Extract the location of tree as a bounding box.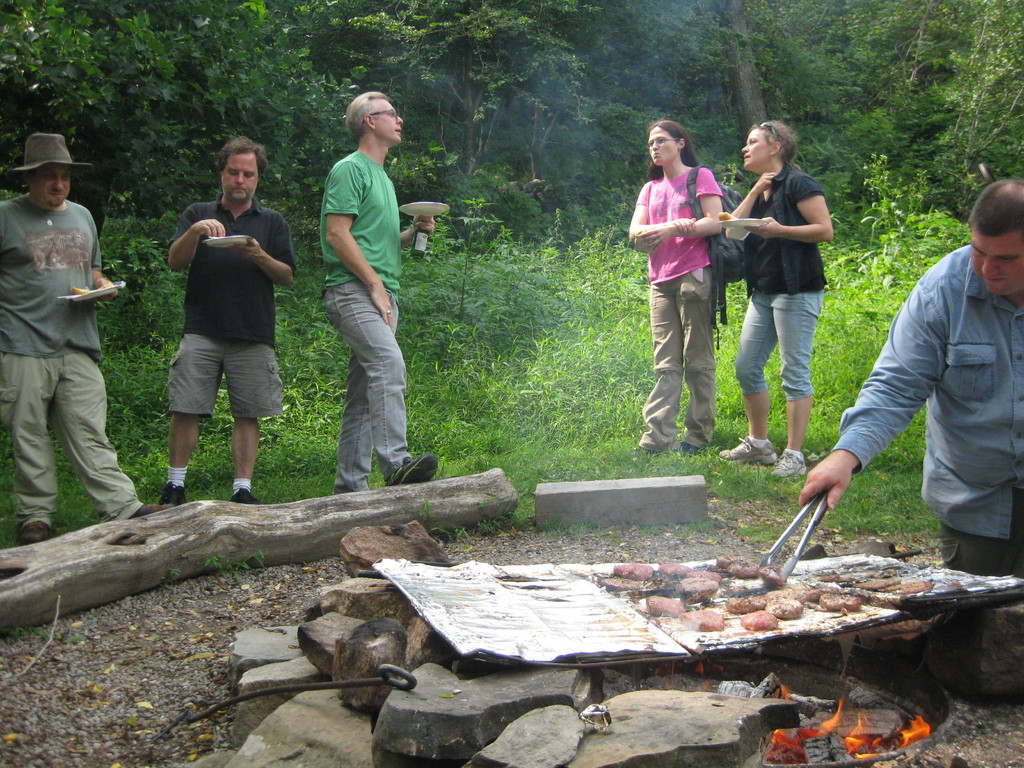
(922,0,1023,219).
